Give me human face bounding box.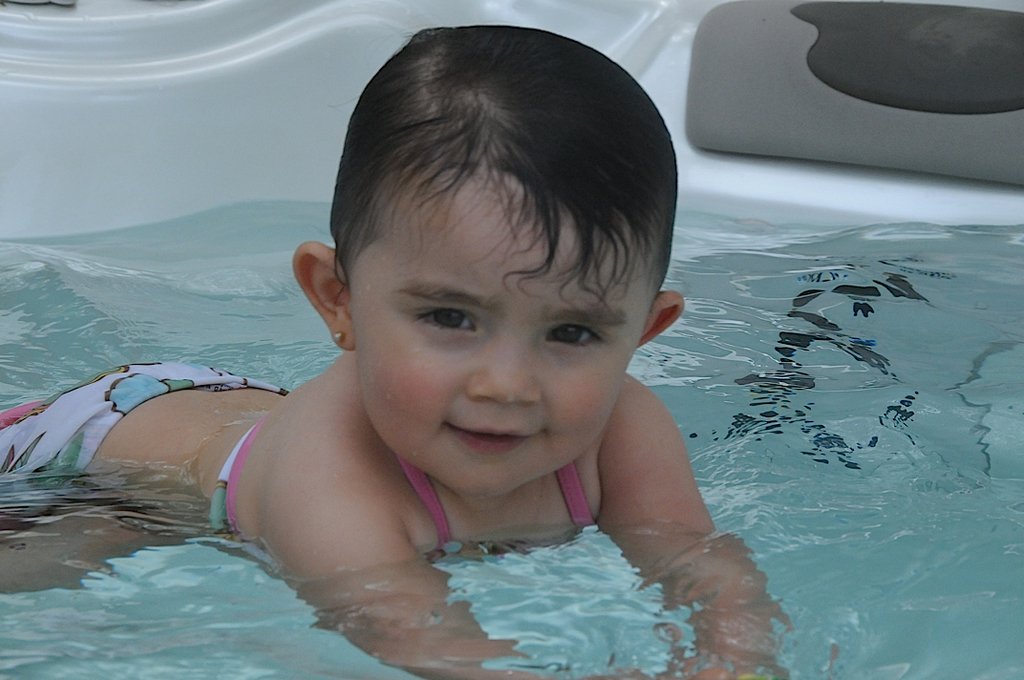
(left=353, top=188, right=642, bottom=504).
